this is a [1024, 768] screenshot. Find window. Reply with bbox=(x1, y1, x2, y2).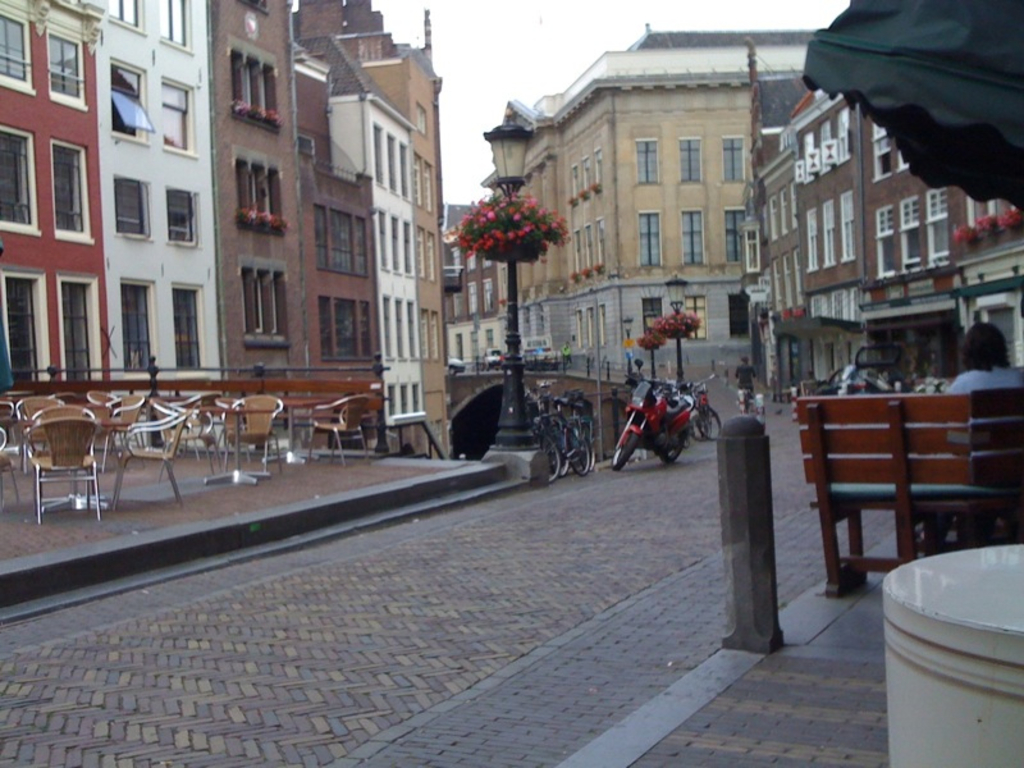
bbox=(636, 207, 658, 266).
